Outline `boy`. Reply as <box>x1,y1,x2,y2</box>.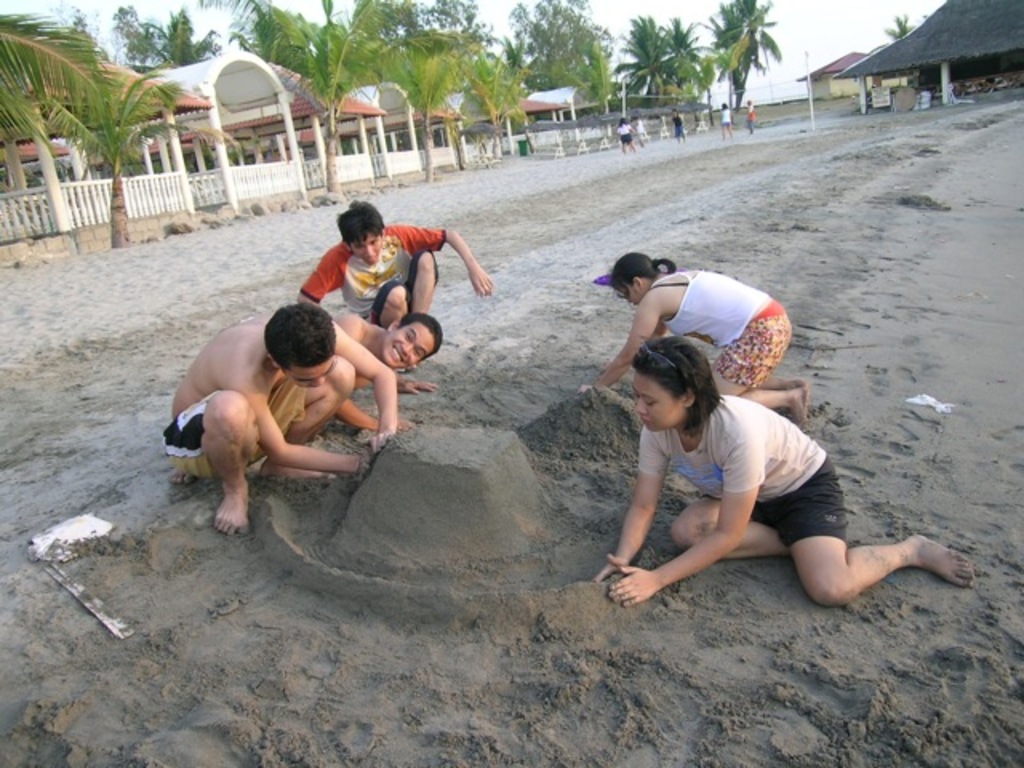
<box>333,310,440,432</box>.
